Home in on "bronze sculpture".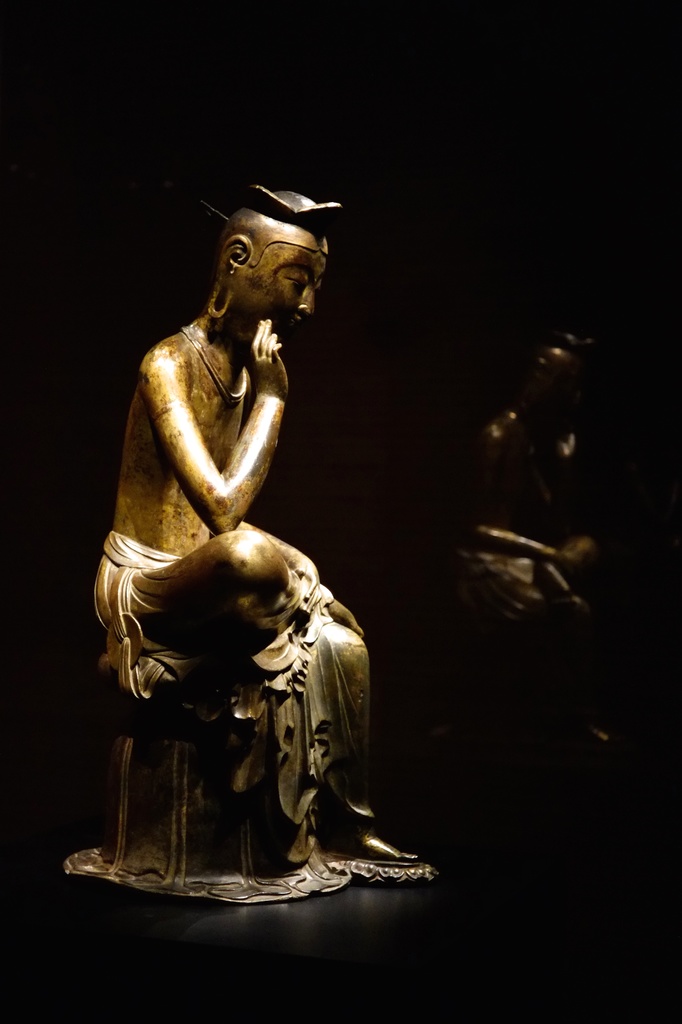
Homed in at pyautogui.locateOnScreen(97, 189, 391, 900).
